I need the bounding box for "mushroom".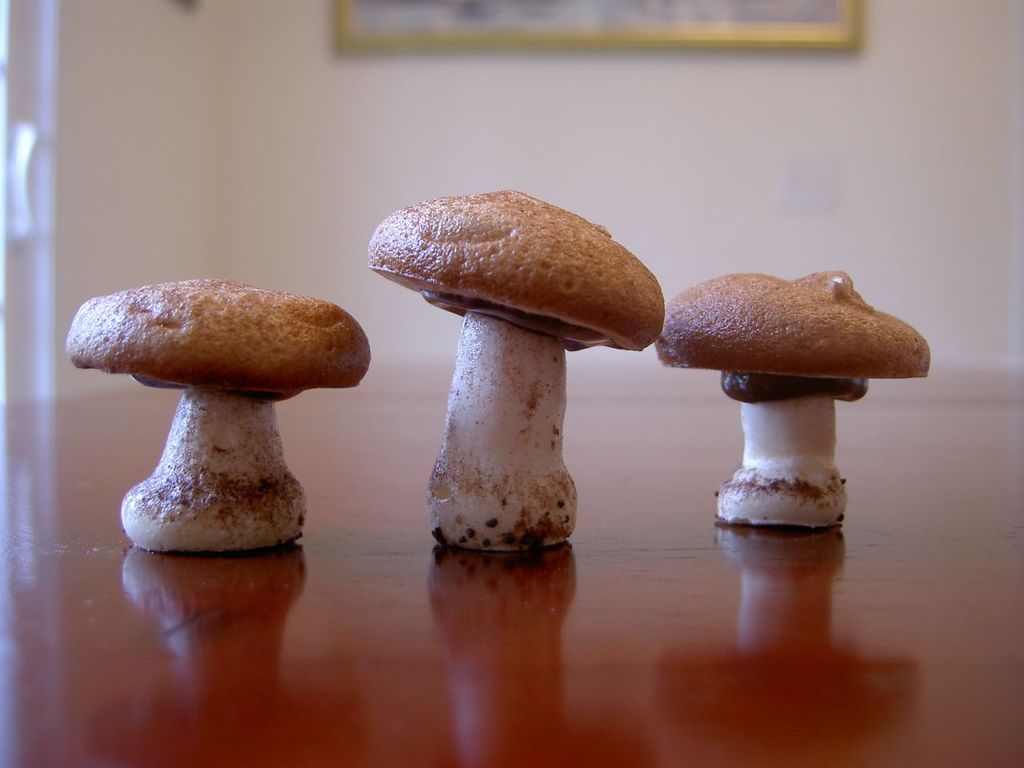
Here it is: rect(654, 266, 930, 527).
